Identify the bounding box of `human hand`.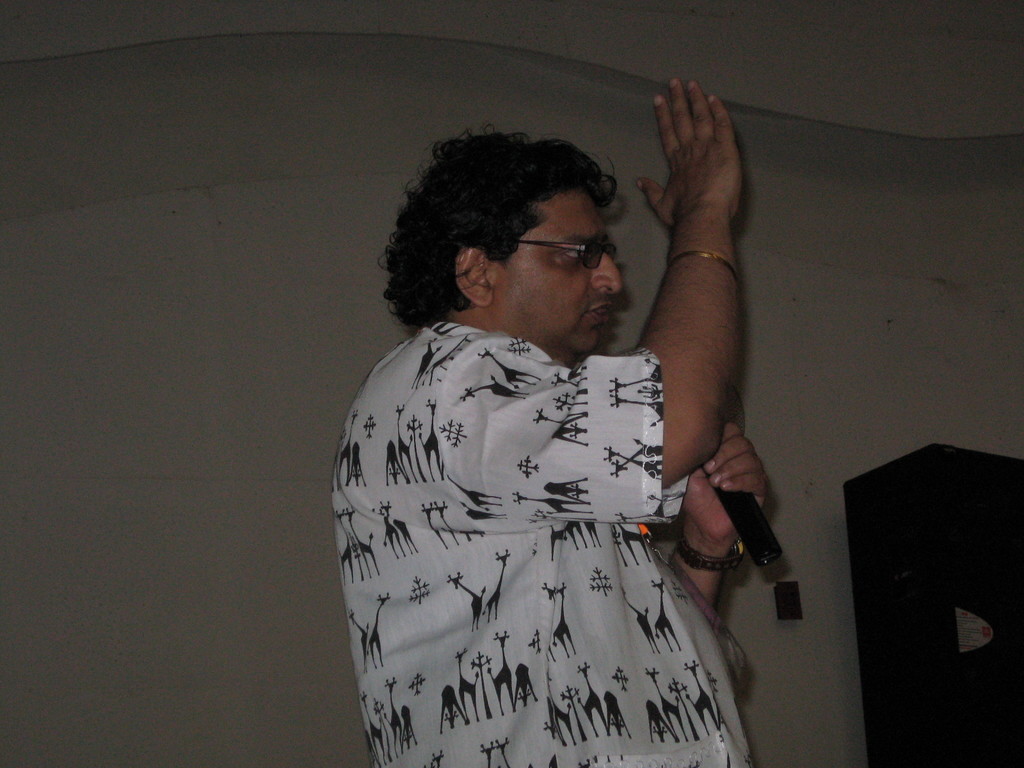
BBox(679, 420, 771, 547).
